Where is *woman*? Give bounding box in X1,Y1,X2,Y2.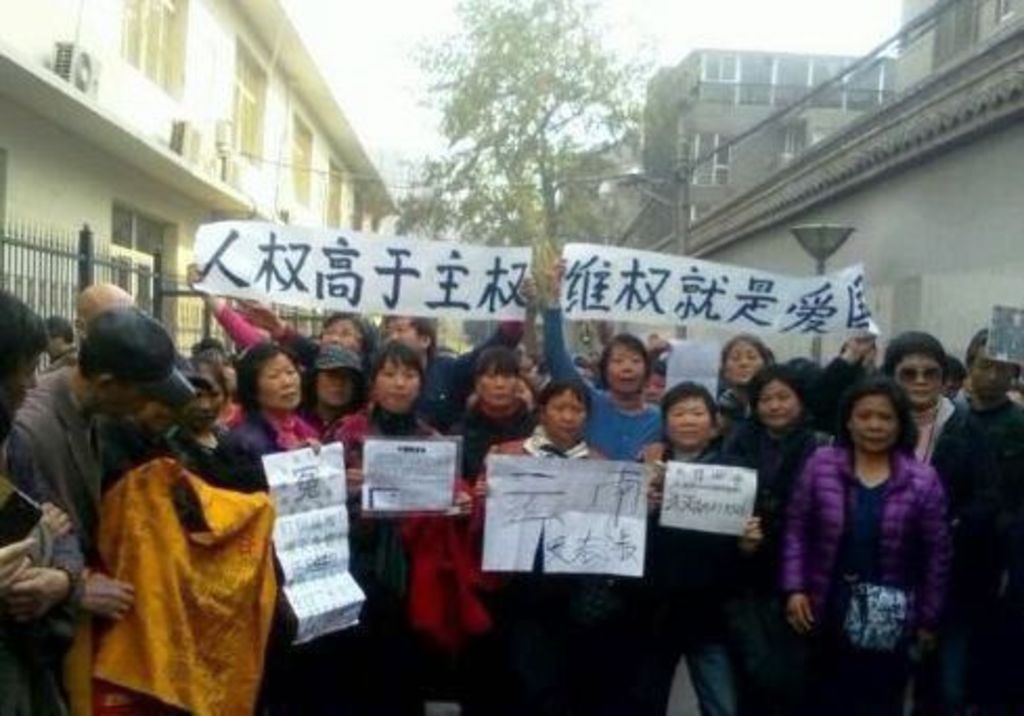
220,348,320,714.
